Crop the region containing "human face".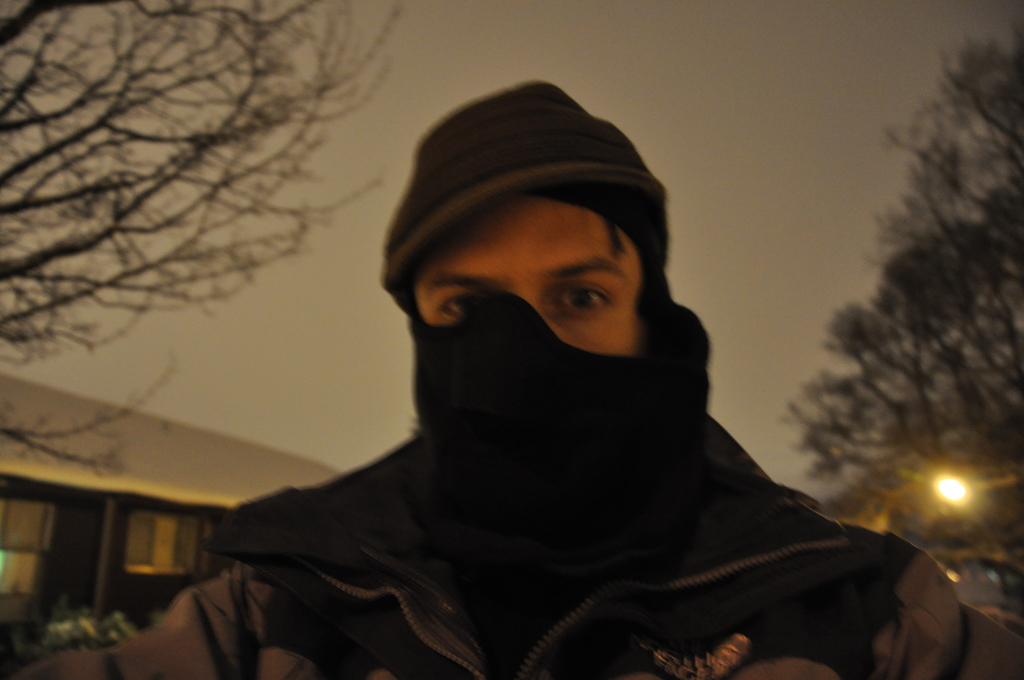
Crop region: BBox(410, 193, 645, 350).
